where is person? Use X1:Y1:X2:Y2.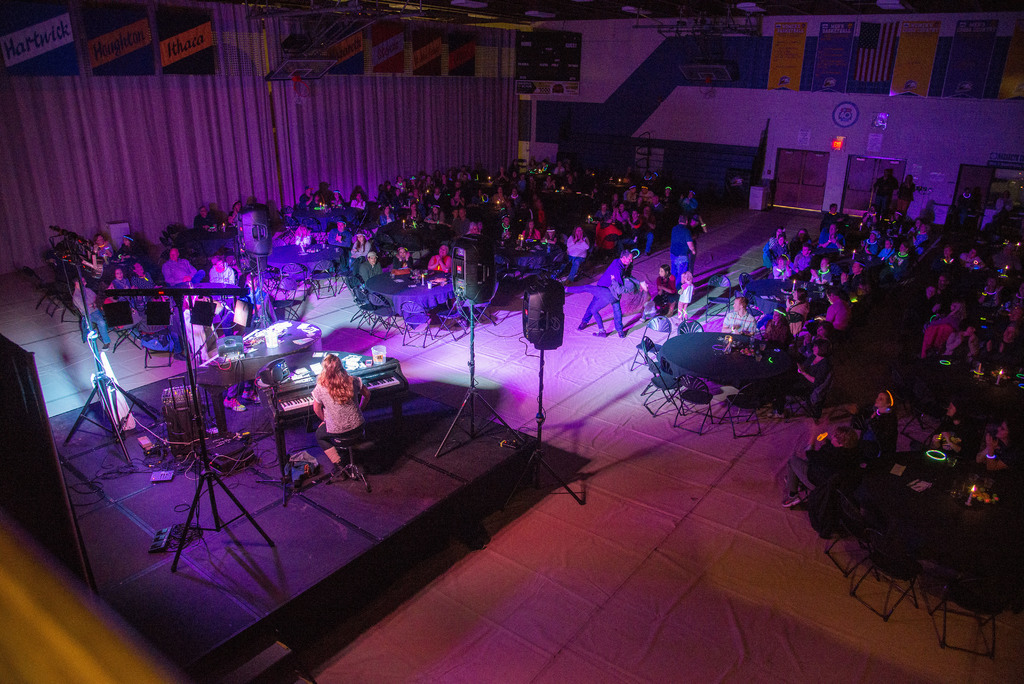
794:322:832:345.
